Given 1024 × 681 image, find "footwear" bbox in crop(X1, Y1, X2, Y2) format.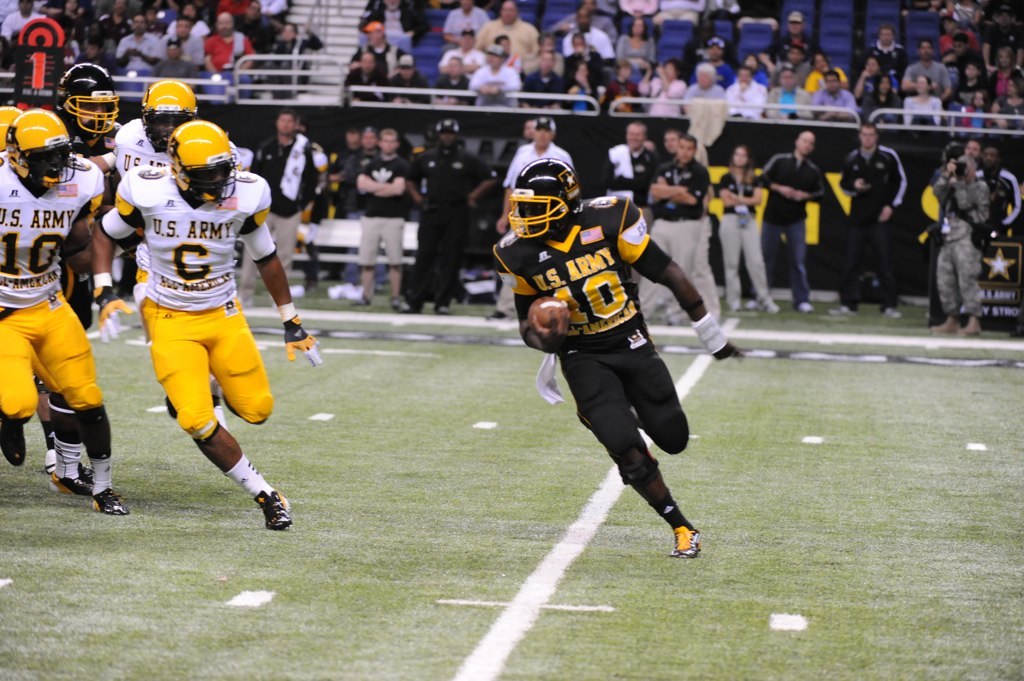
crop(483, 307, 515, 322).
